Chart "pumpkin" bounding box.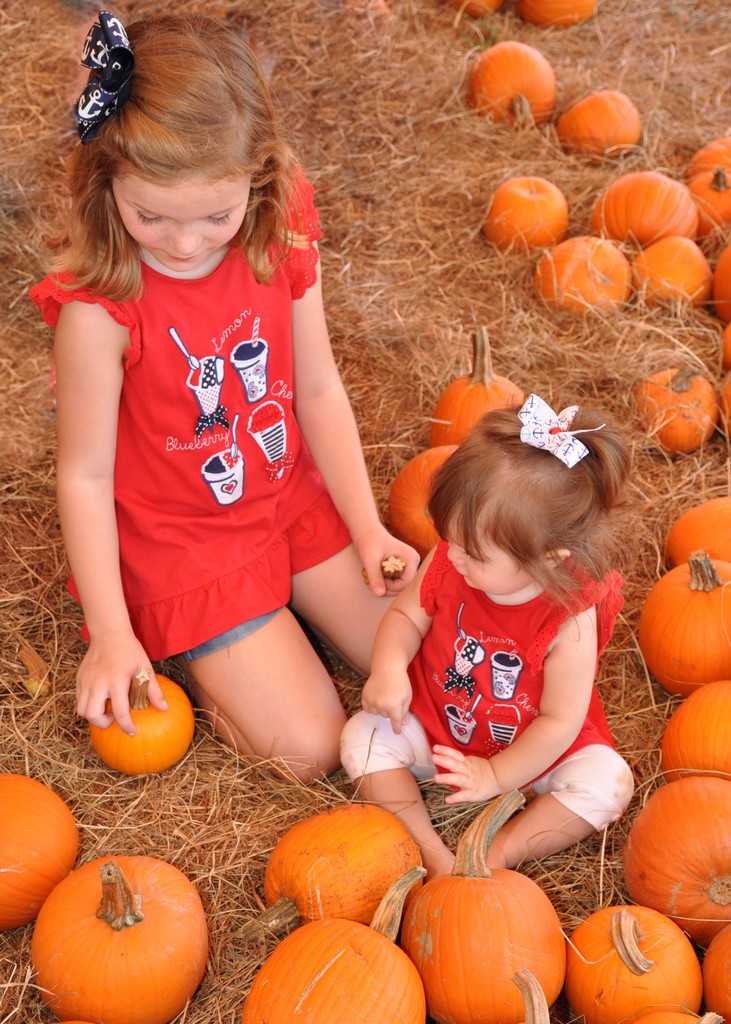
Charted: (x1=631, y1=234, x2=714, y2=319).
